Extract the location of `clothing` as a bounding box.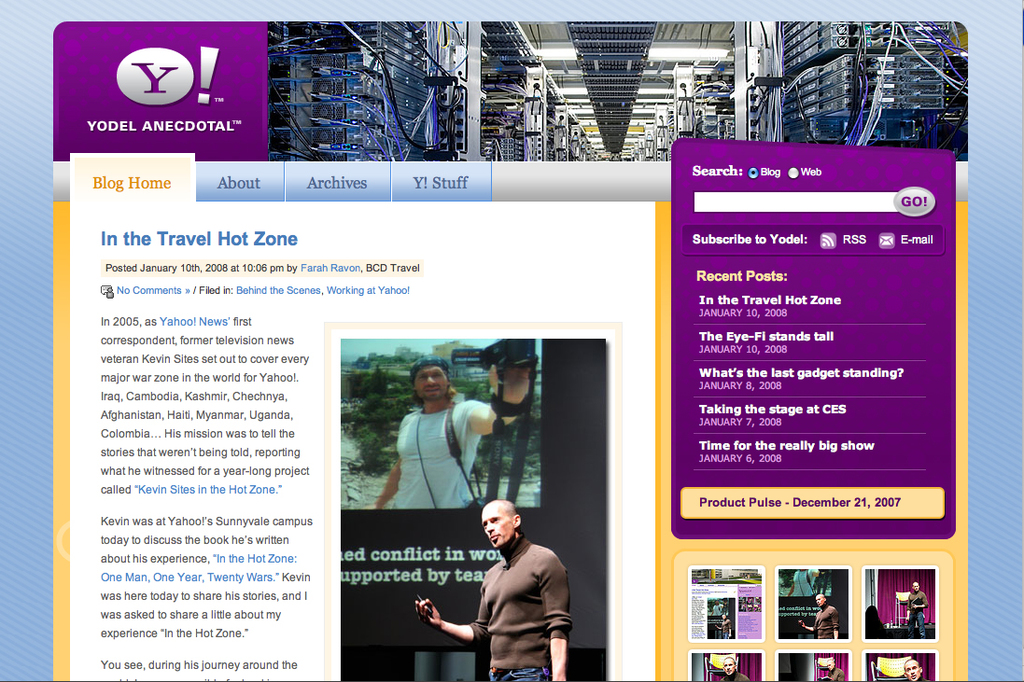
x1=792, y1=568, x2=820, y2=597.
